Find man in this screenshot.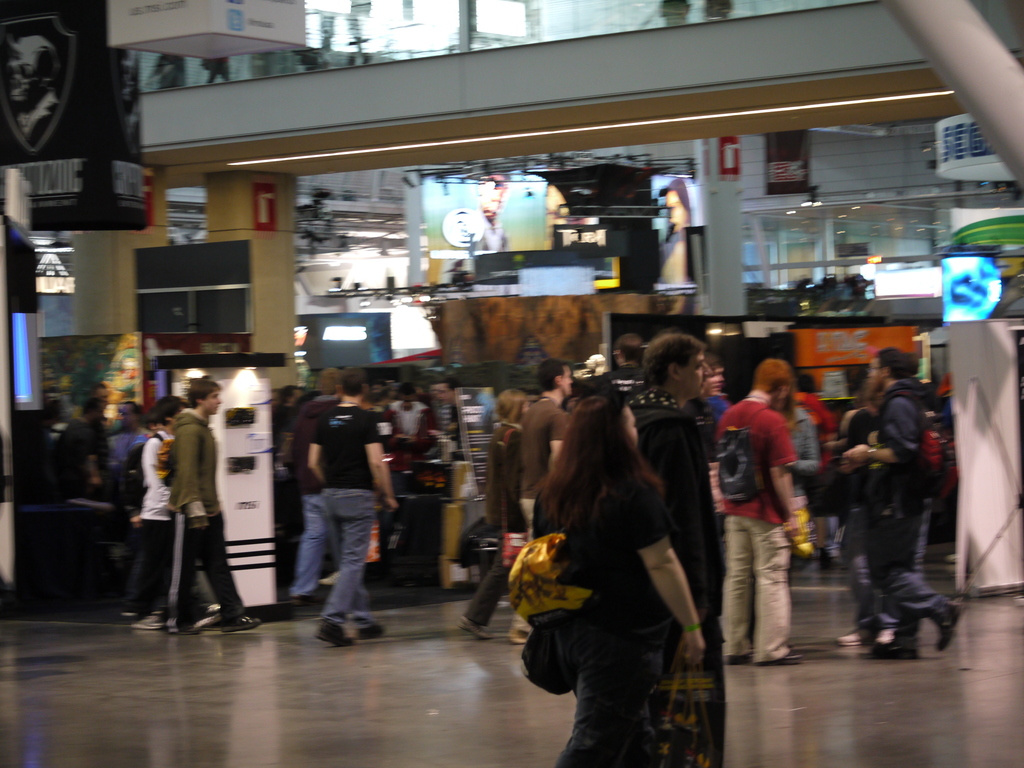
The bounding box for man is 307:373:397:652.
